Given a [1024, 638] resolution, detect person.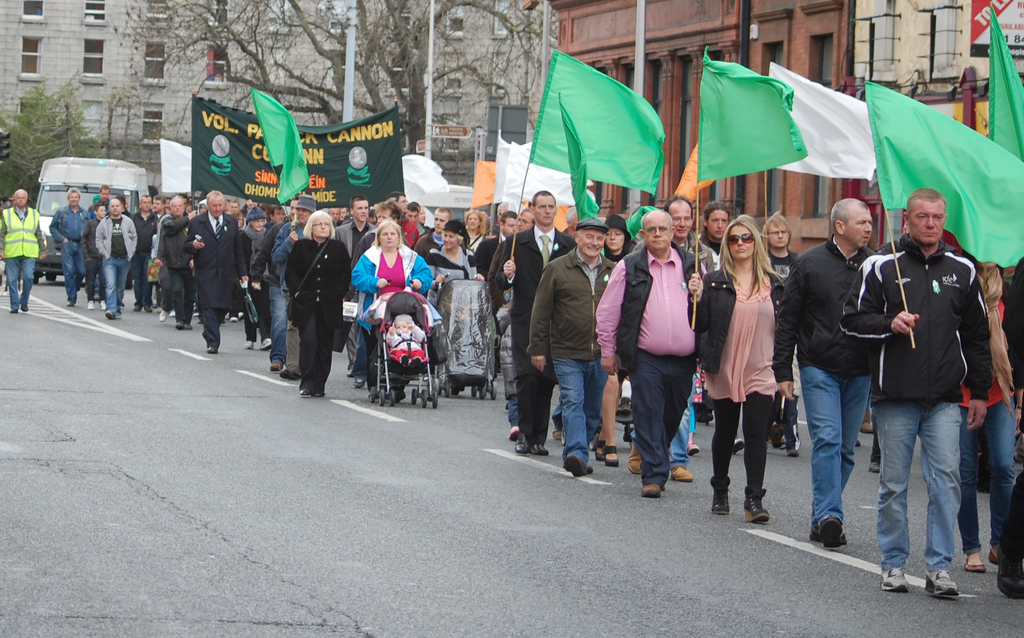
[x1=490, y1=191, x2=575, y2=454].
